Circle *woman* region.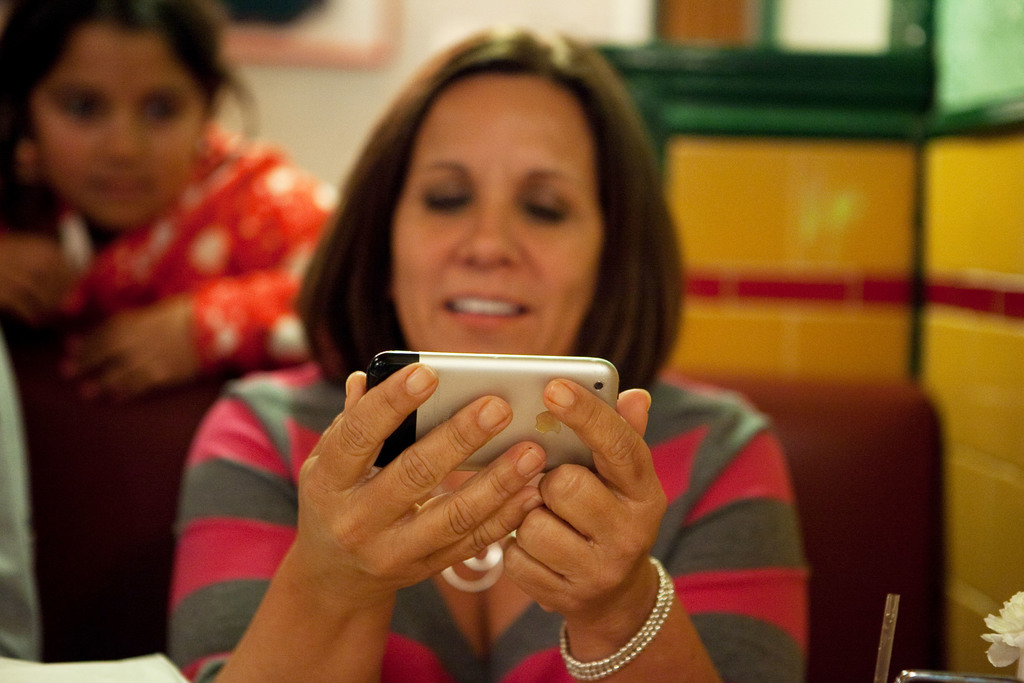
Region: box(0, 0, 364, 402).
